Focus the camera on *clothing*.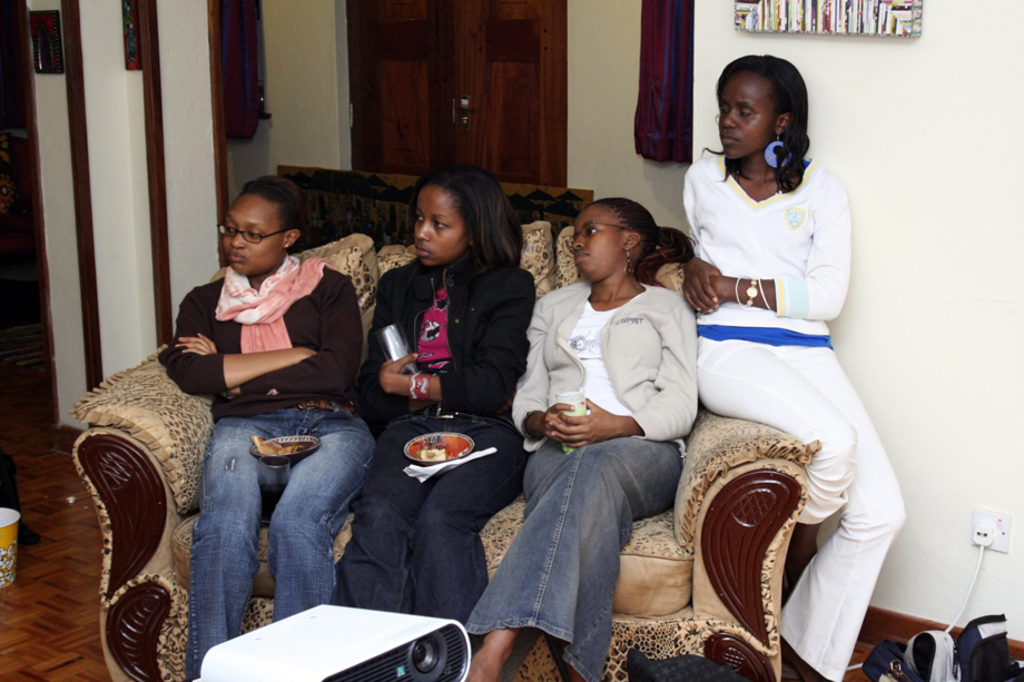
Focus region: box=[471, 263, 707, 681].
